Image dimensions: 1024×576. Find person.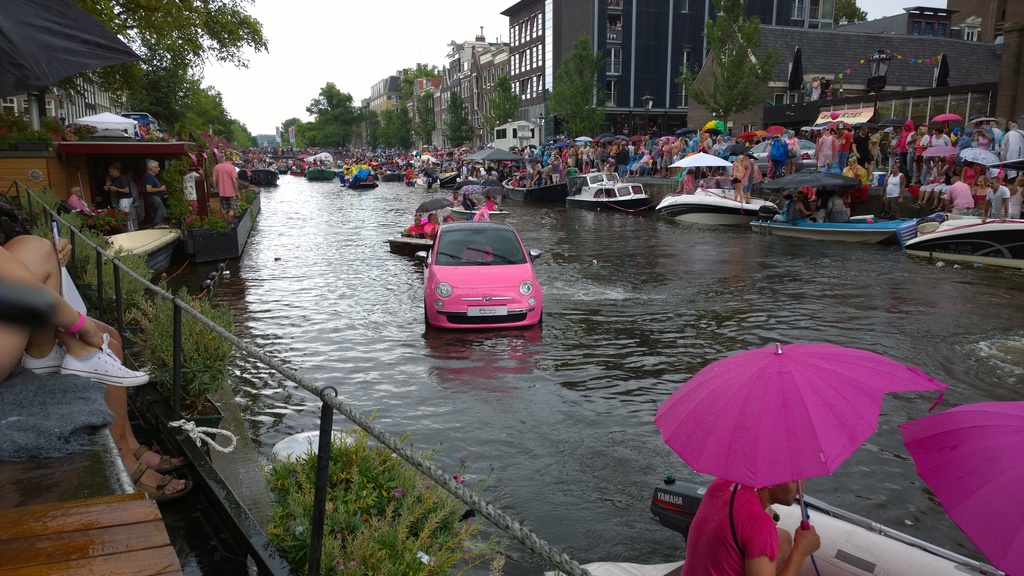
crop(407, 217, 420, 234).
